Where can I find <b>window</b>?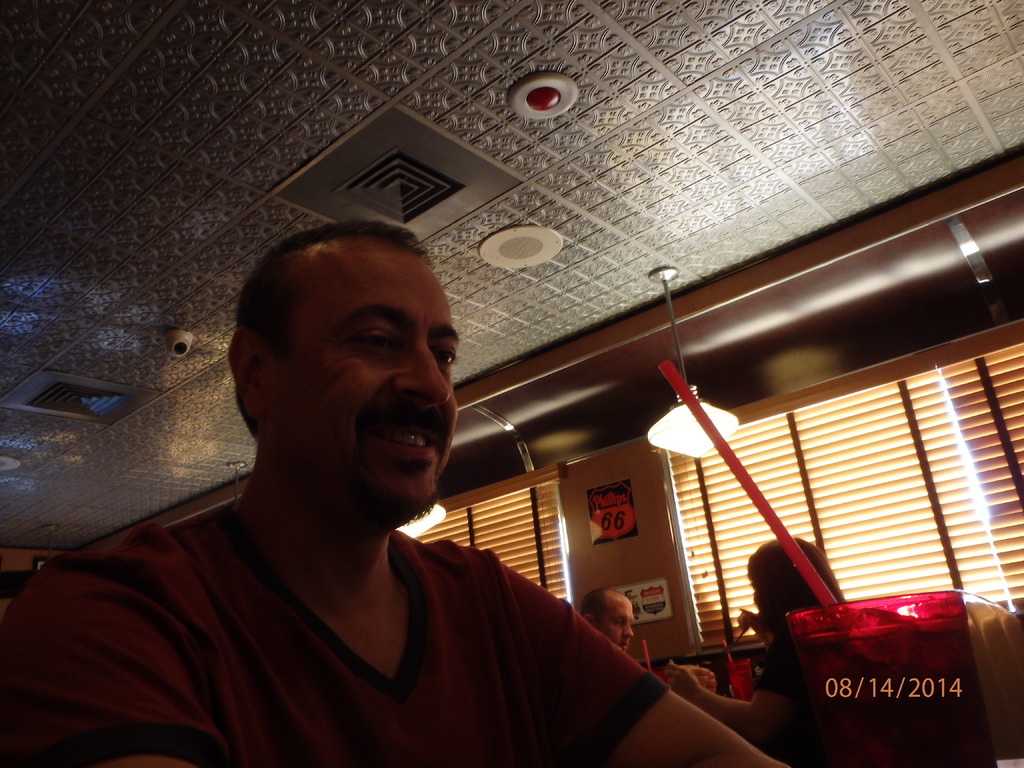
You can find it at Rect(402, 463, 578, 605).
